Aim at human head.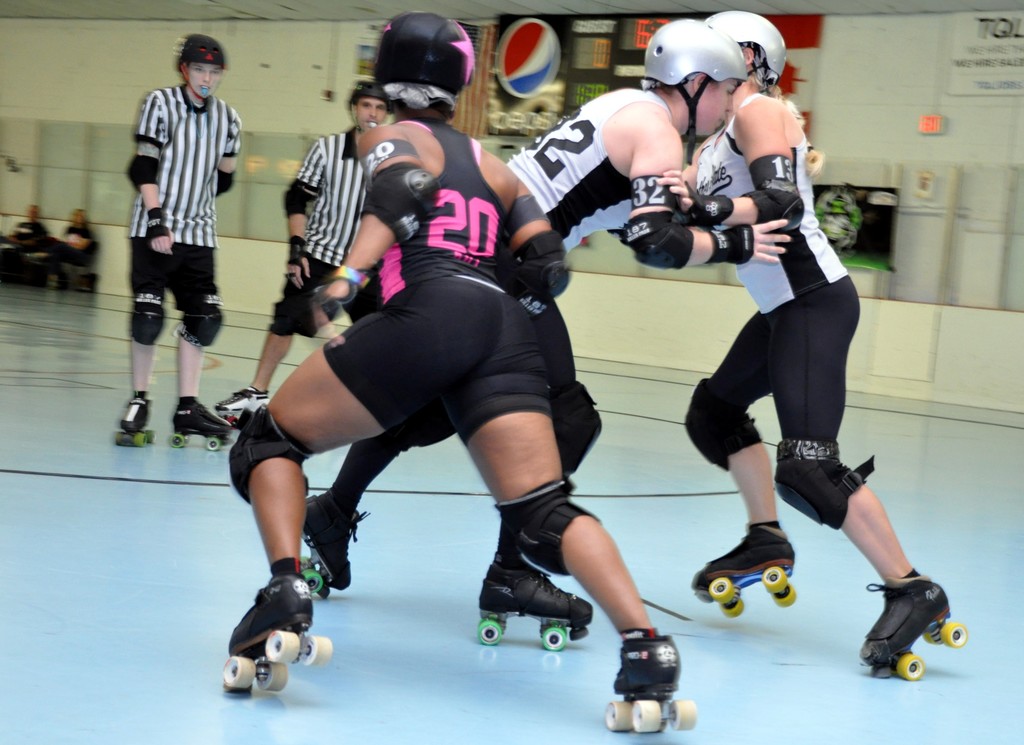
Aimed at pyautogui.locateOnScreen(26, 204, 42, 220).
